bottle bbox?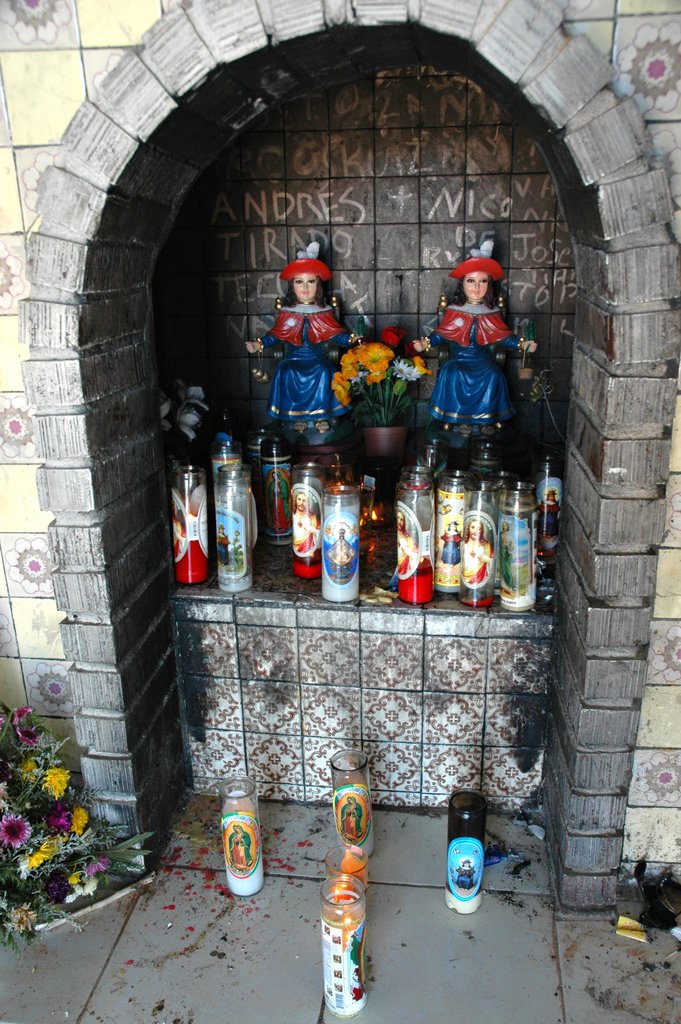
rect(393, 454, 434, 609)
